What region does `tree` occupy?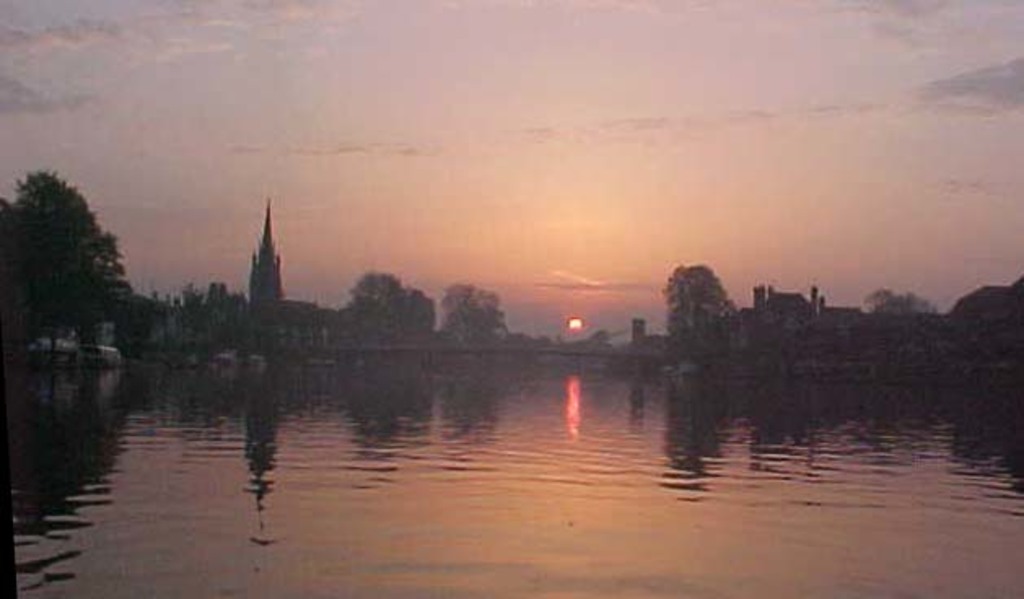
box=[869, 286, 936, 319].
